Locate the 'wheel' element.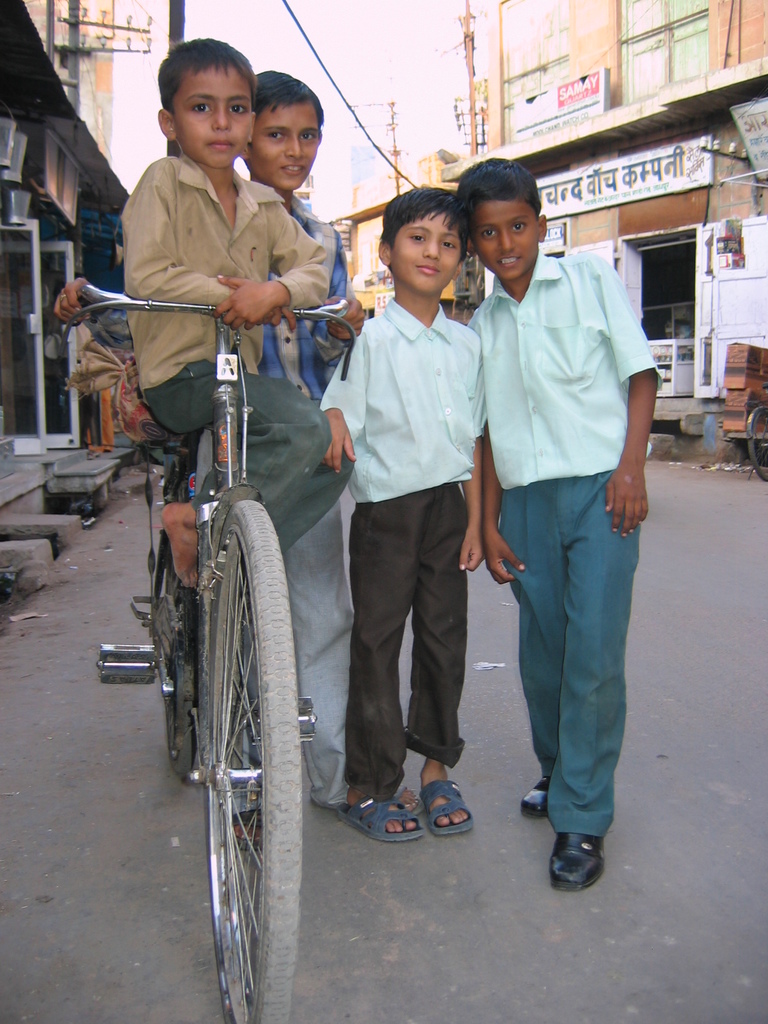
Element bbox: Rect(165, 557, 191, 780).
